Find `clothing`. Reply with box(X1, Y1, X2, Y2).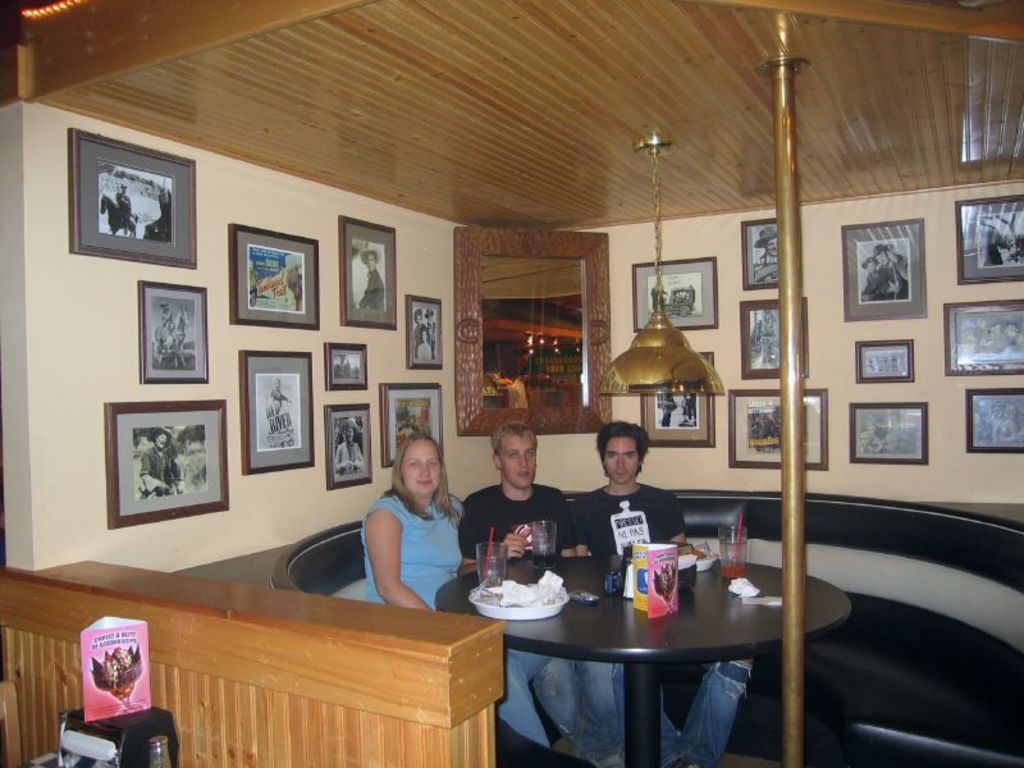
box(330, 433, 367, 475).
